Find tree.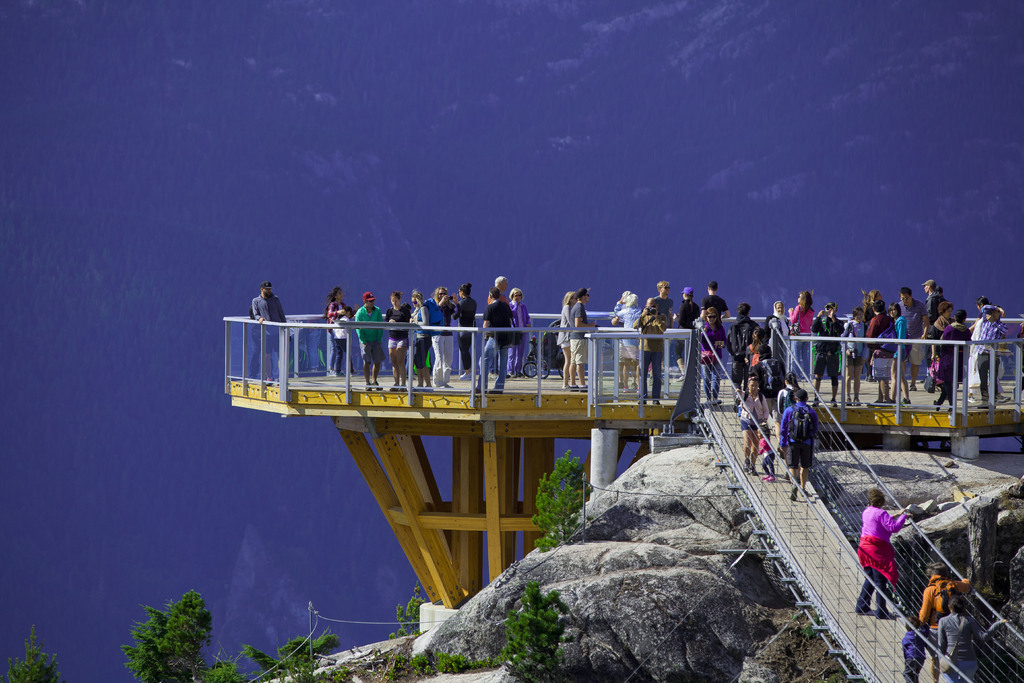
<region>502, 581, 572, 682</region>.
